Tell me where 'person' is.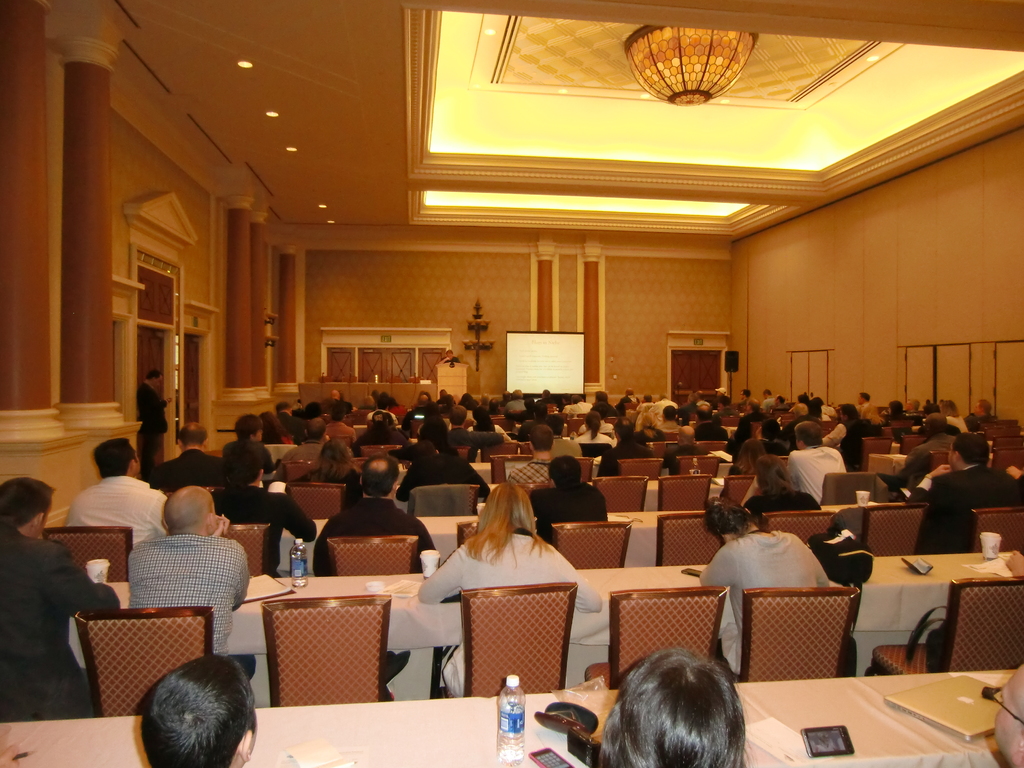
'person' is at crop(696, 497, 831, 673).
